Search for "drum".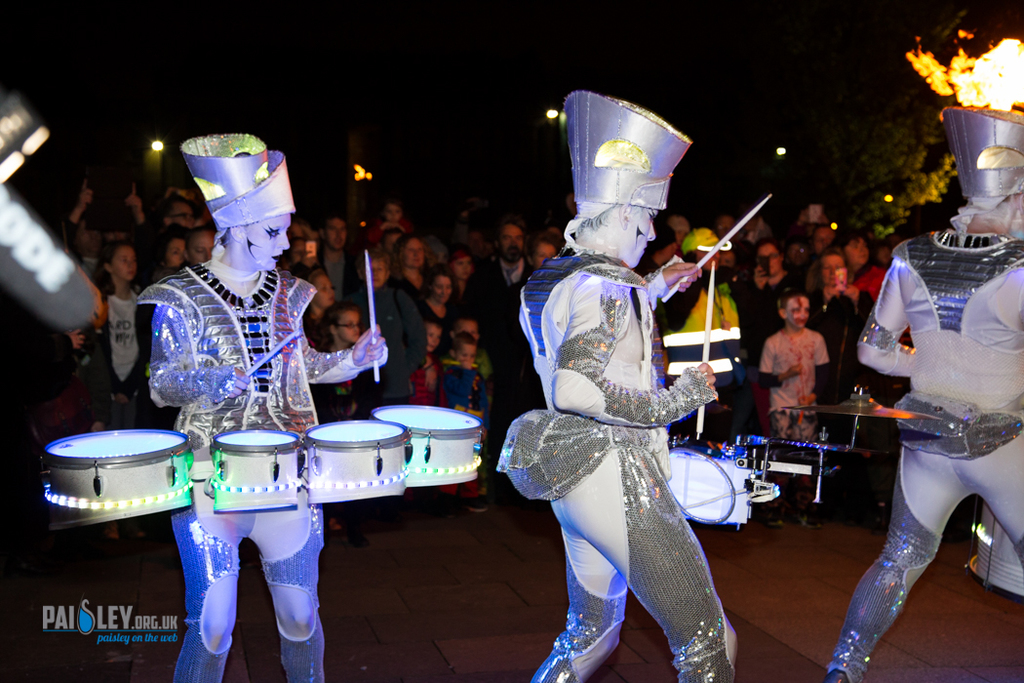
Found at rect(305, 420, 411, 505).
